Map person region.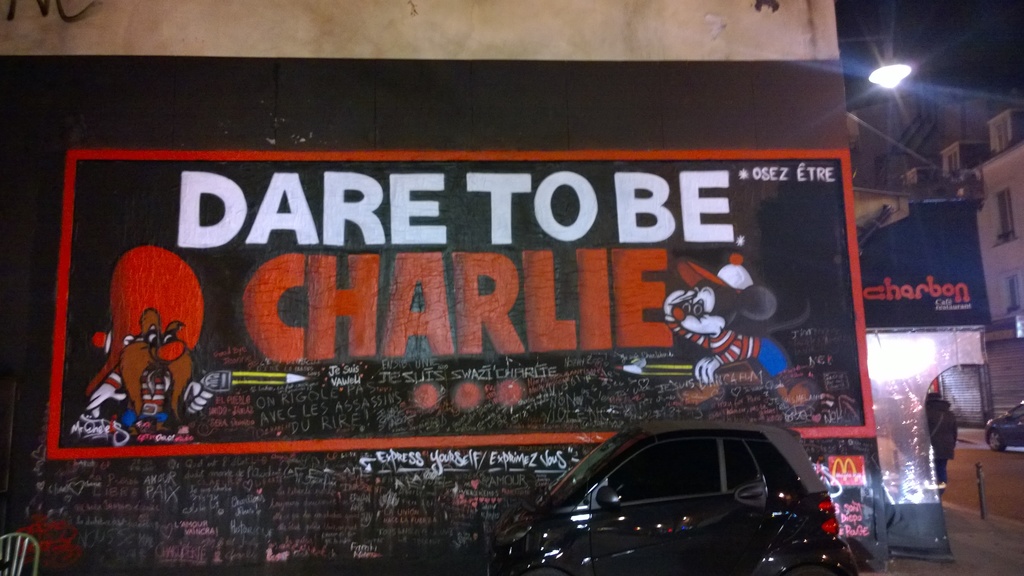
Mapped to <bbox>655, 246, 815, 392</bbox>.
